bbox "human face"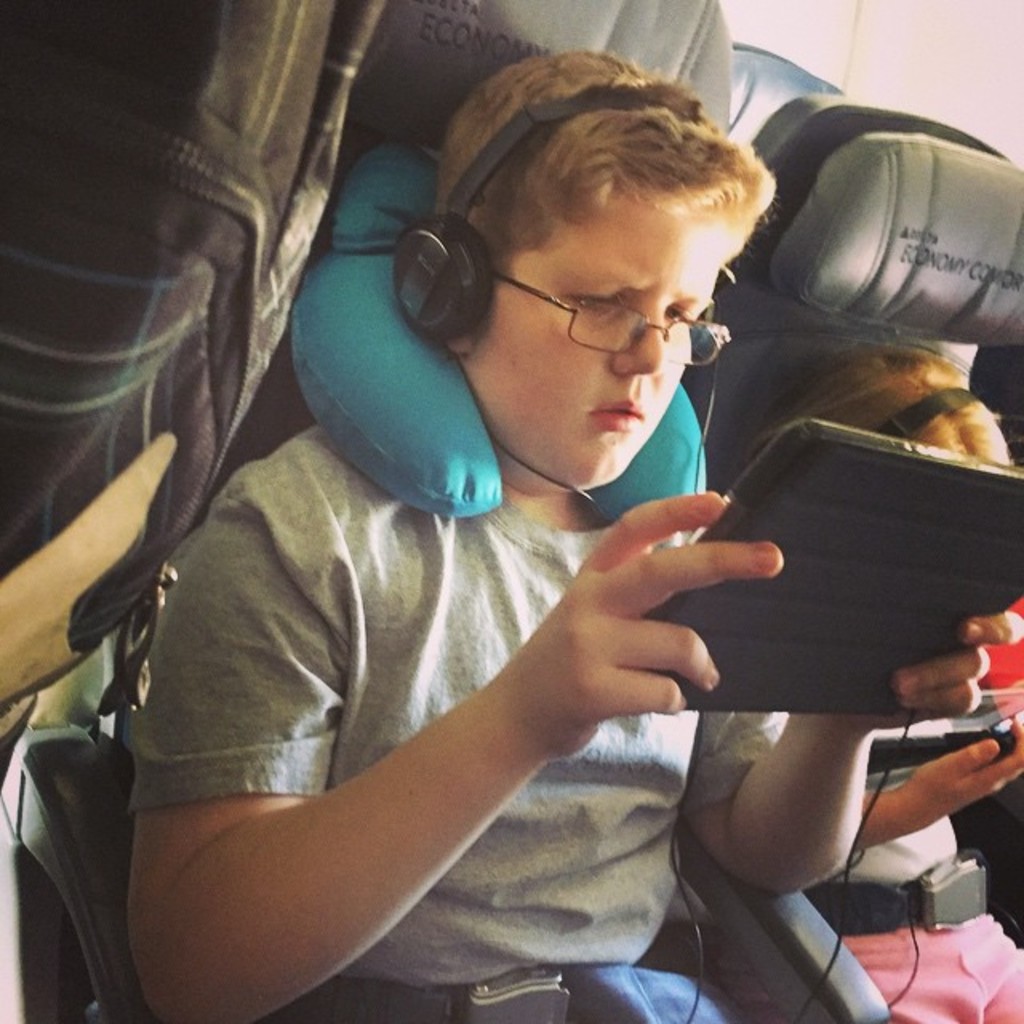
(466, 198, 722, 496)
